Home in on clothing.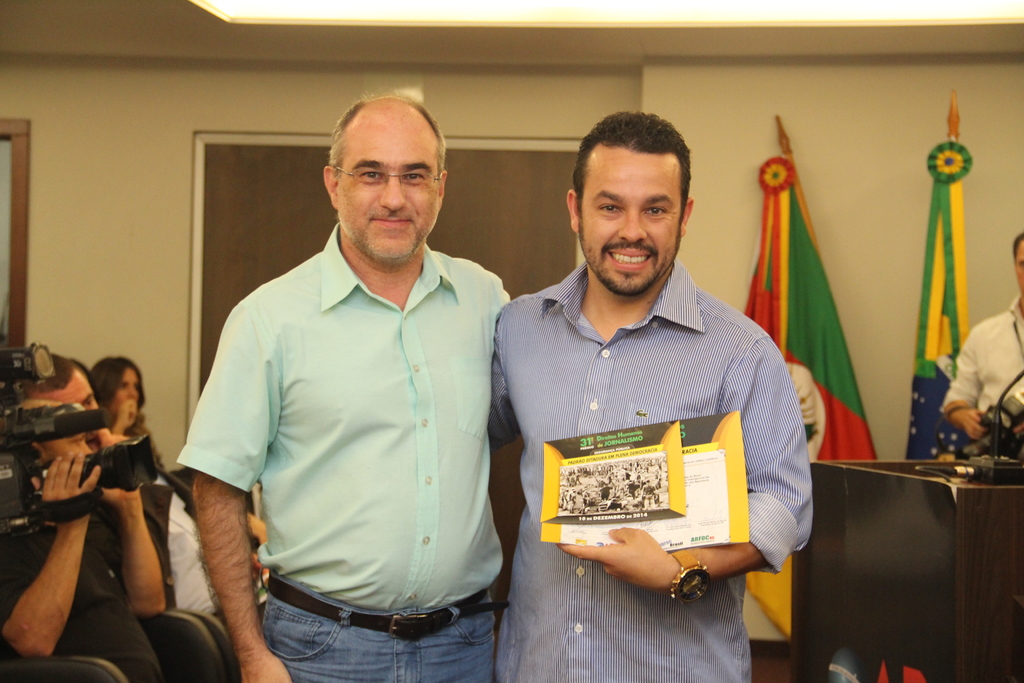
Homed in at [x1=175, y1=215, x2=514, y2=682].
